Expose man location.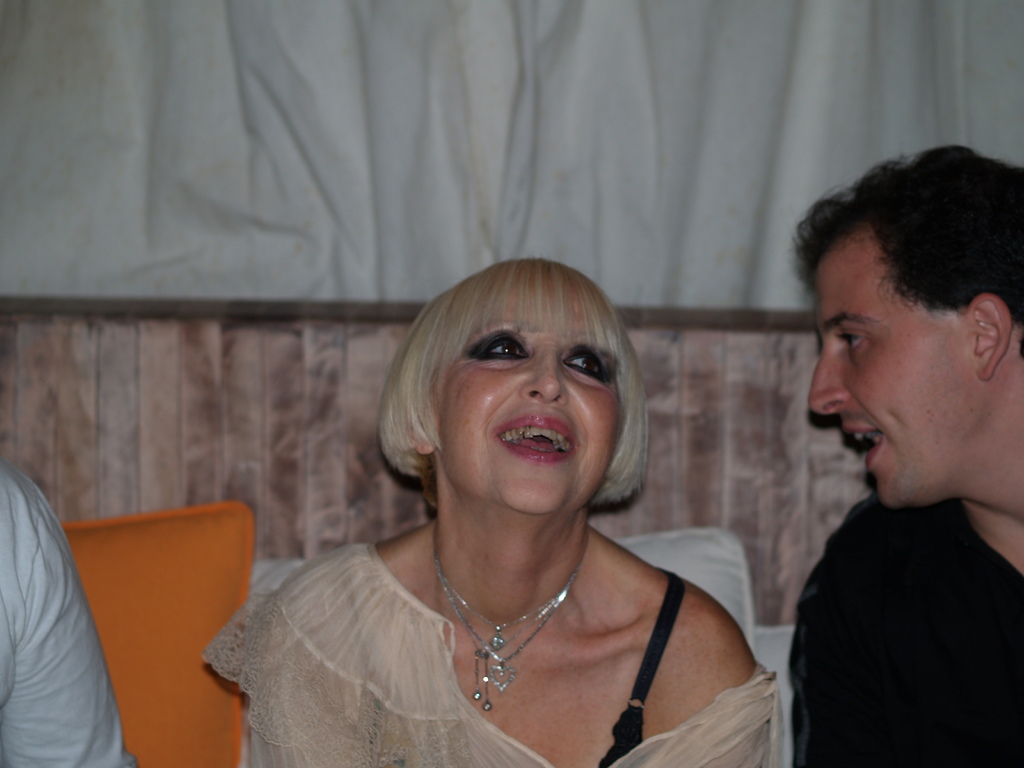
Exposed at box=[752, 166, 1023, 765].
